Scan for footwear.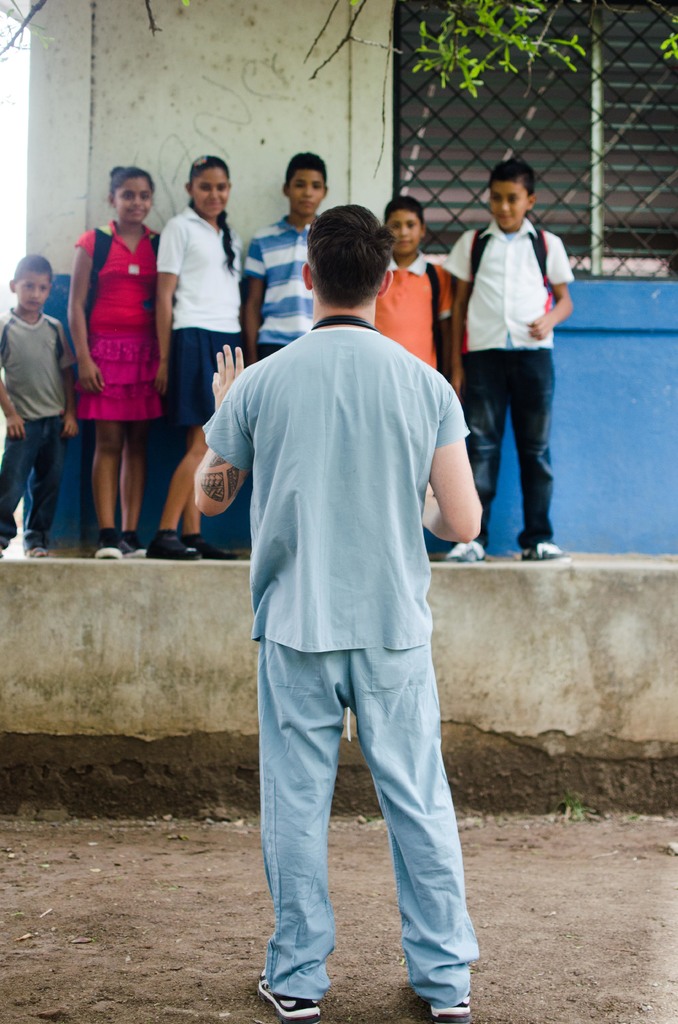
Scan result: 146 539 211 564.
